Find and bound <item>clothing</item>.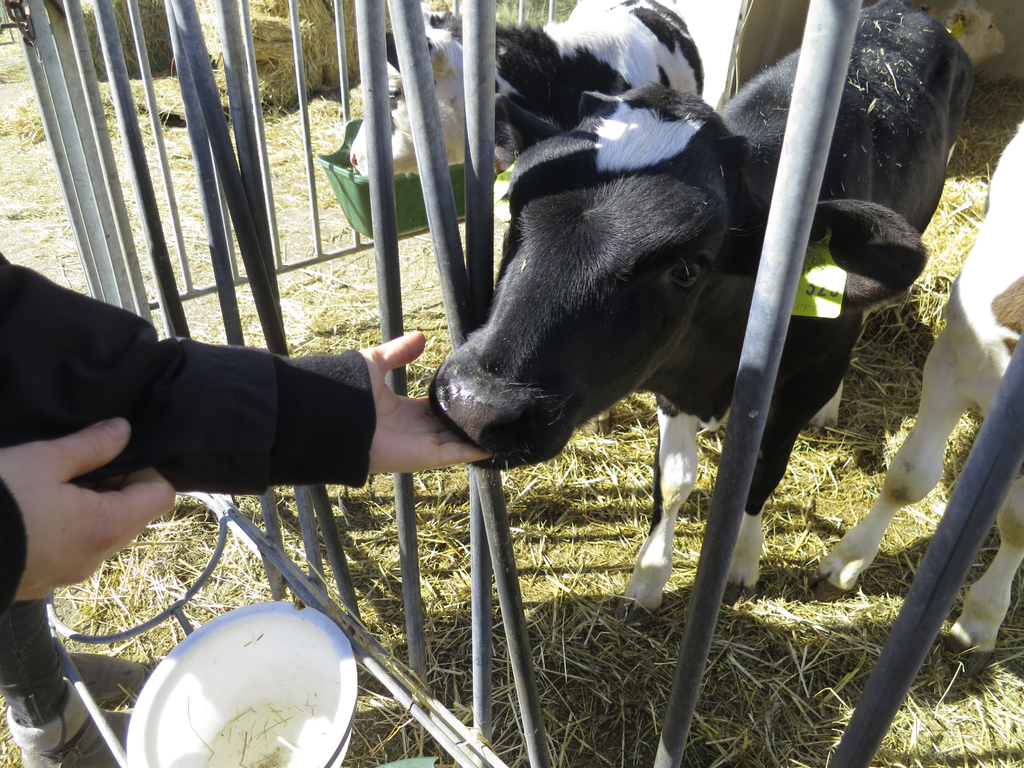
Bound: left=0, top=252, right=381, bottom=719.
